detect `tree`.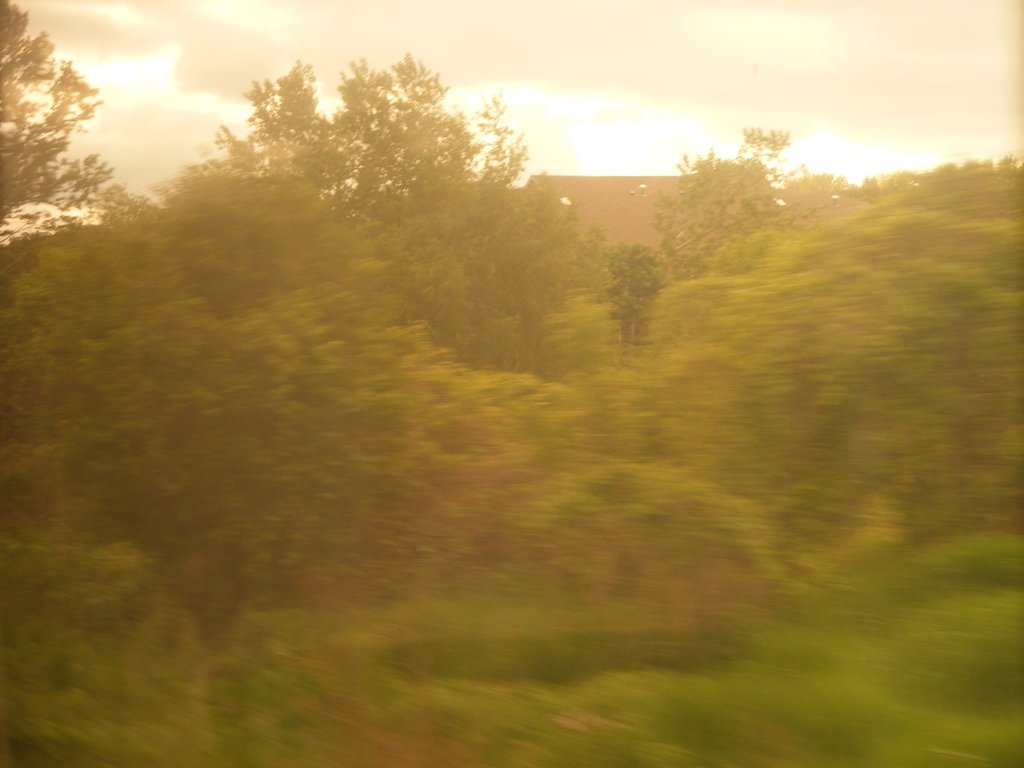
Detected at {"left": 614, "top": 229, "right": 672, "bottom": 347}.
